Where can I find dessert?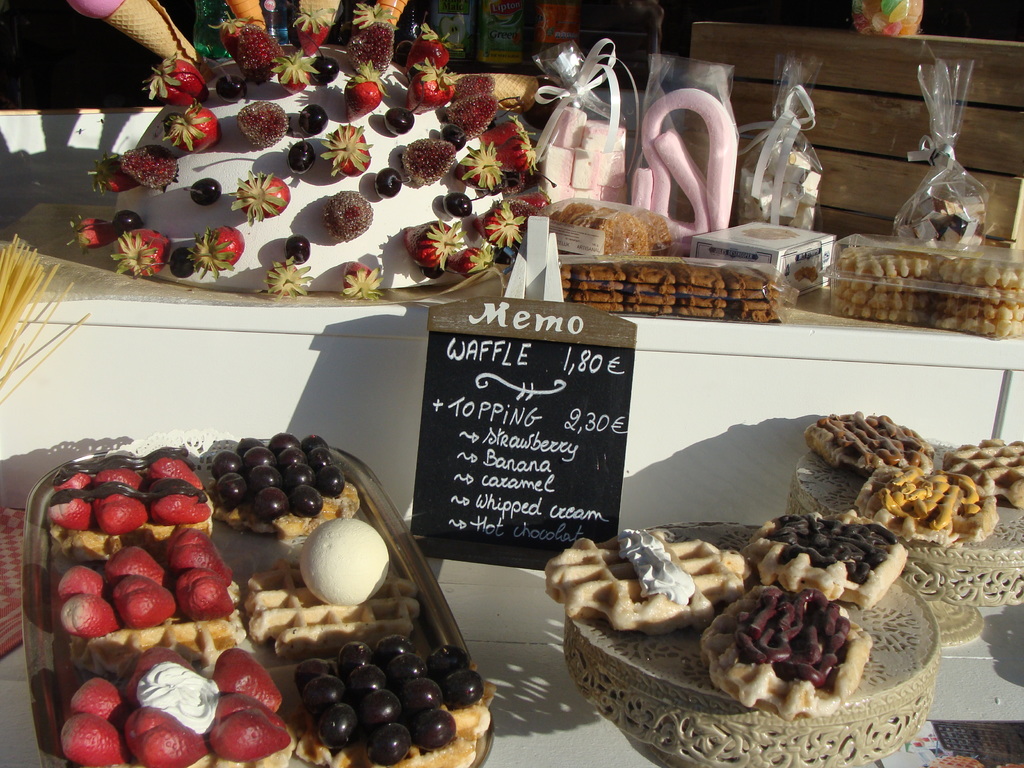
You can find it at crop(346, 80, 394, 109).
